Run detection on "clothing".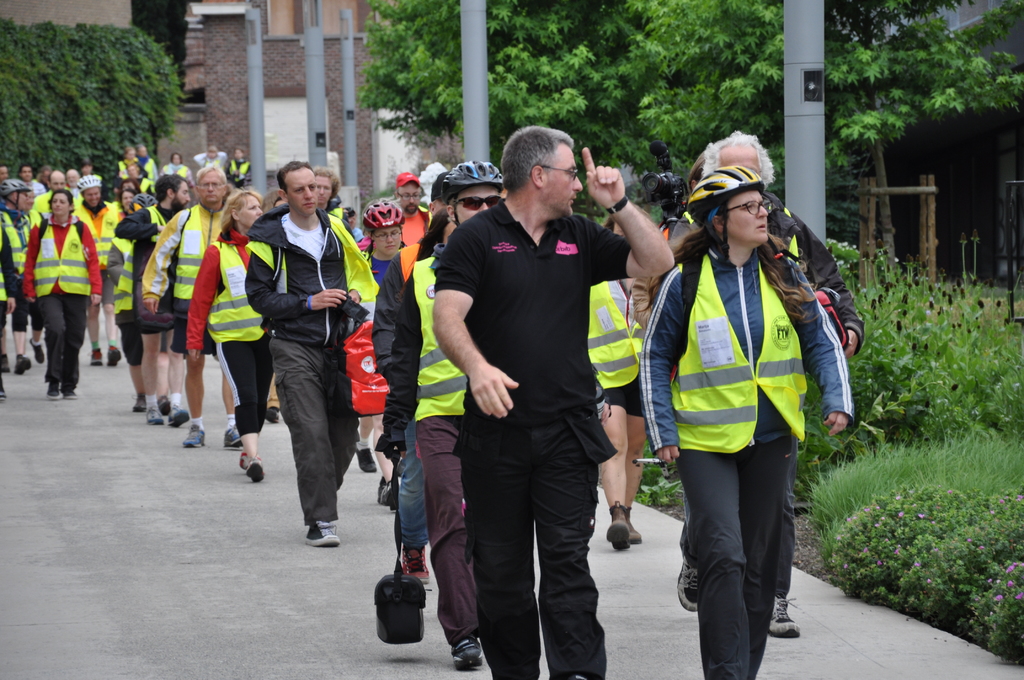
Result: bbox=(136, 156, 153, 175).
